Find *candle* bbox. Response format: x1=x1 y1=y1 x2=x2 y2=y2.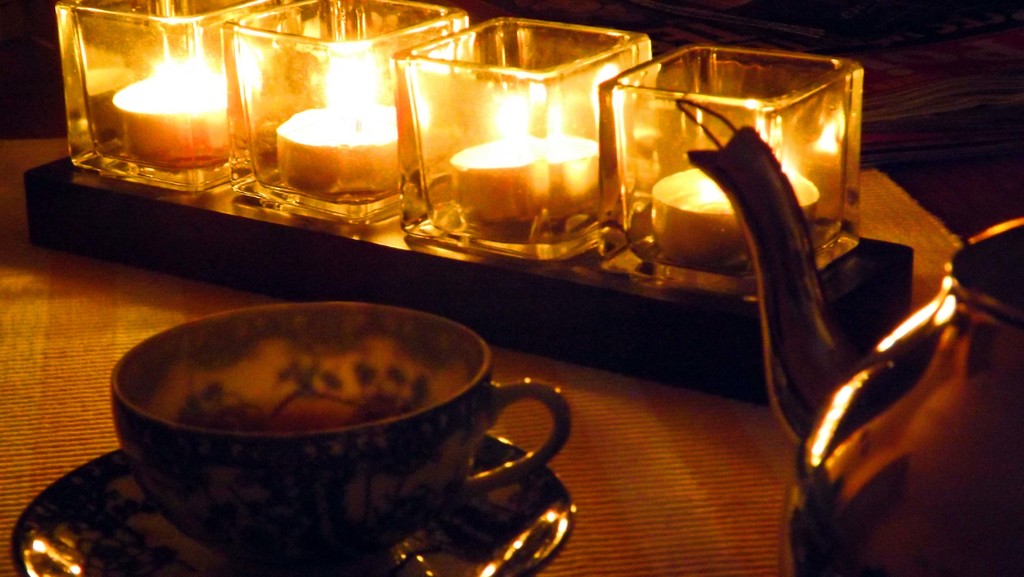
x1=115 y1=53 x2=236 y2=165.
